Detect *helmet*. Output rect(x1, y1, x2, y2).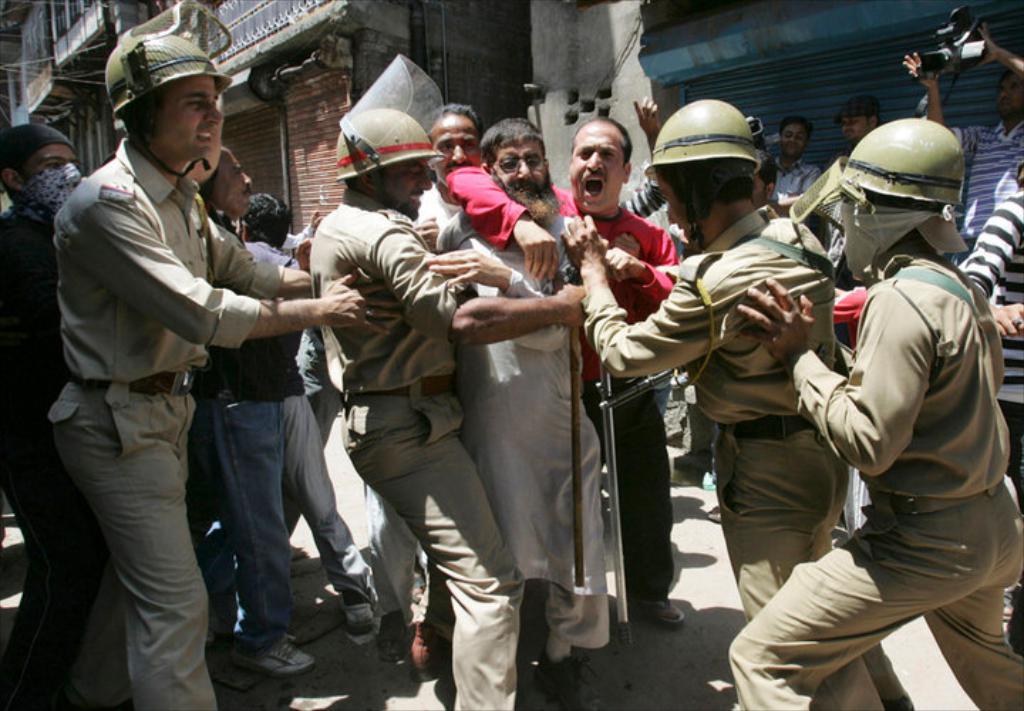
rect(831, 119, 960, 289).
